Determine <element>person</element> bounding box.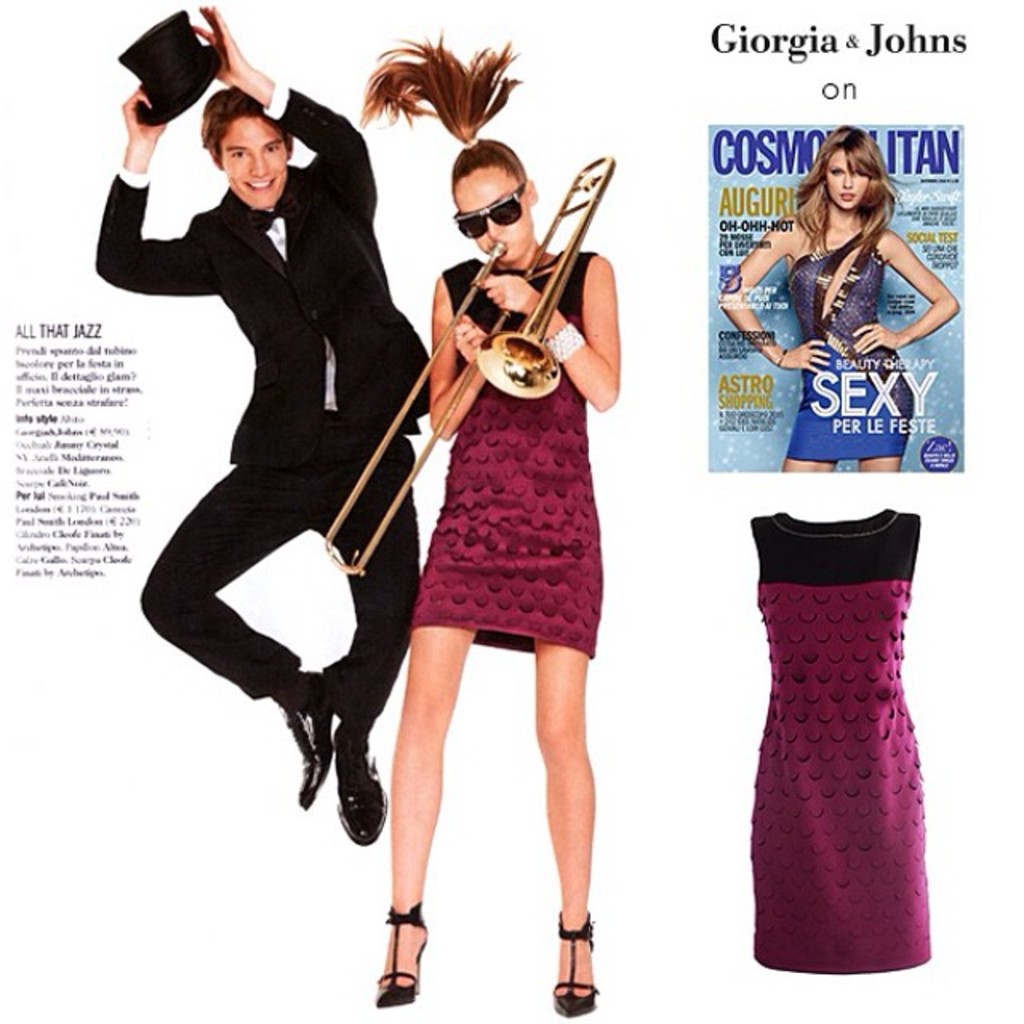
Determined: <bbox>714, 123, 958, 475</bbox>.
